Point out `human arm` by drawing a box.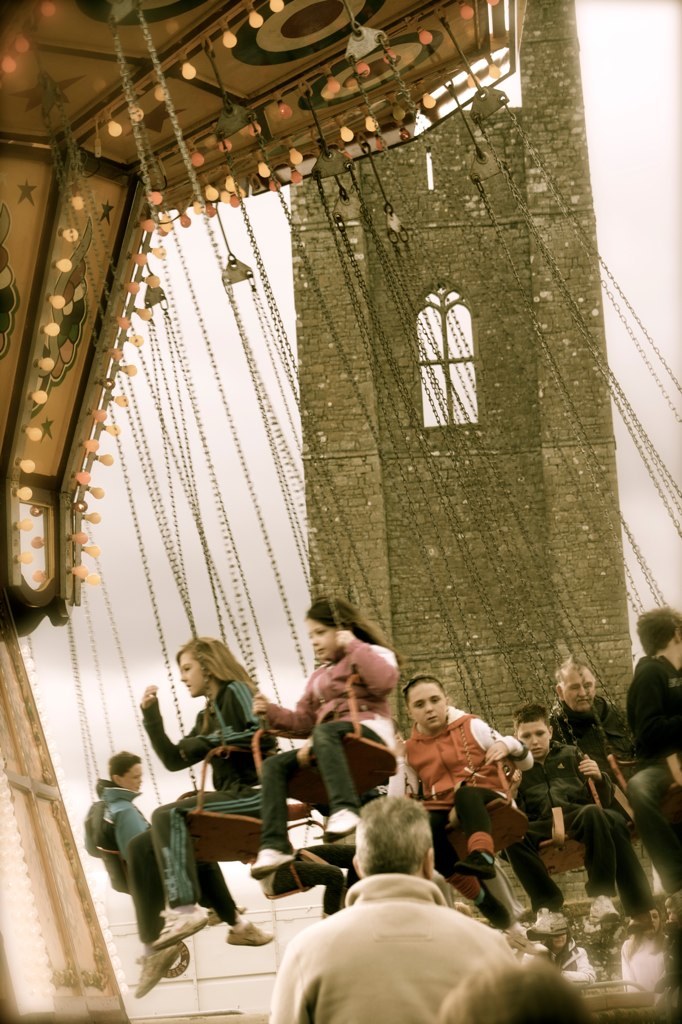
x1=332, y1=628, x2=405, y2=699.
